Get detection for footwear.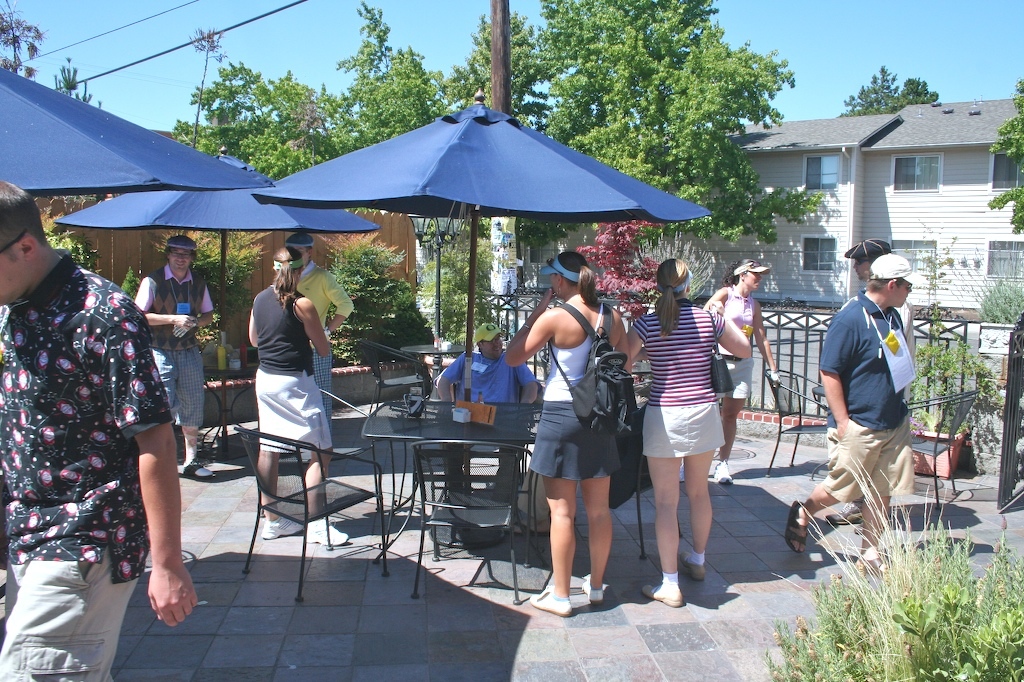
Detection: (x1=523, y1=583, x2=564, y2=623).
